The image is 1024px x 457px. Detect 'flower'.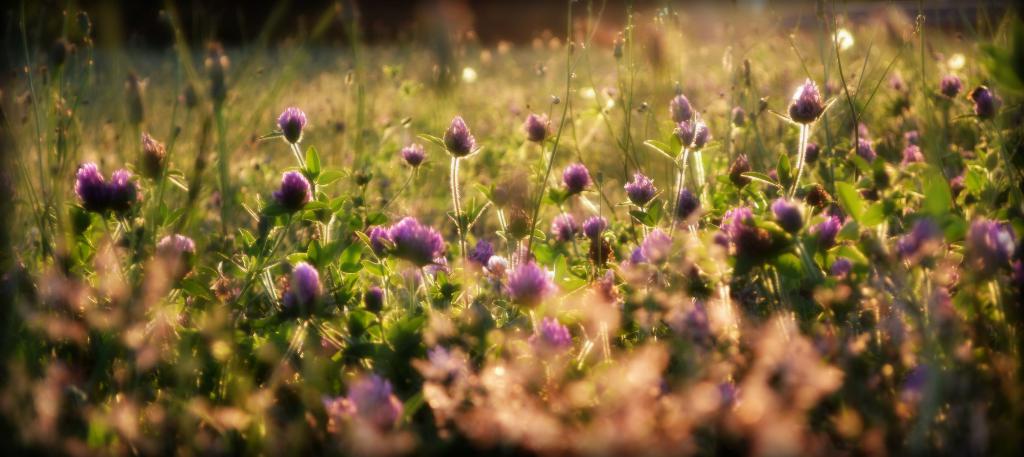
Detection: 277/168/316/210.
